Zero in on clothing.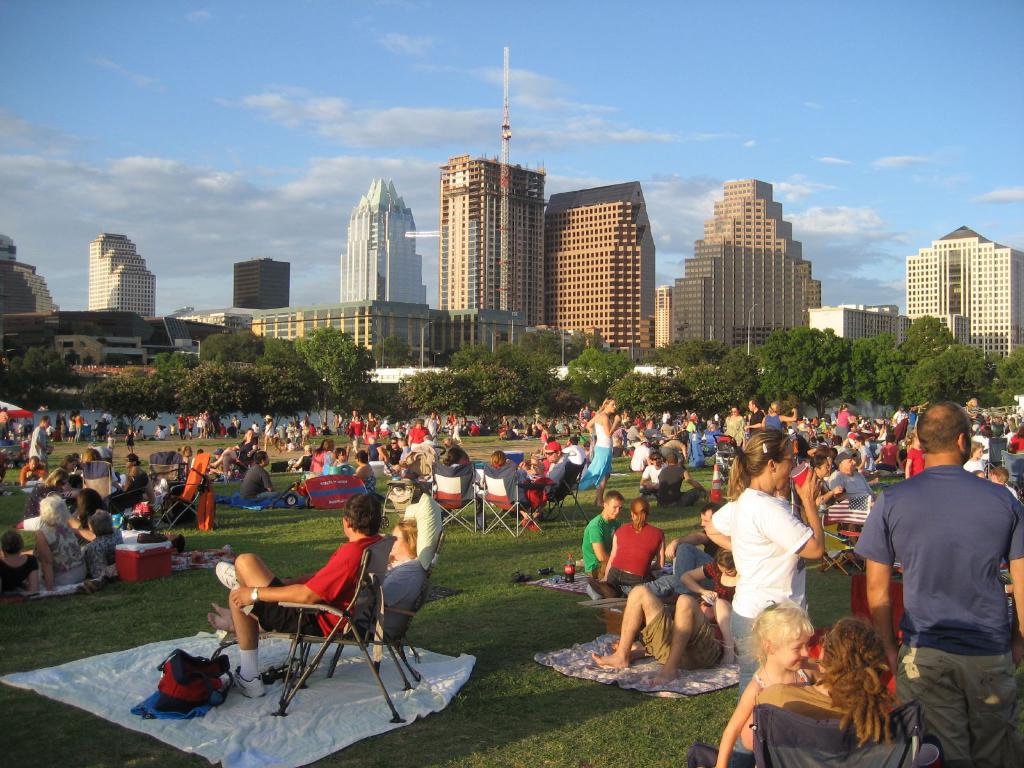
Zeroed in: l=241, t=531, r=393, b=654.
